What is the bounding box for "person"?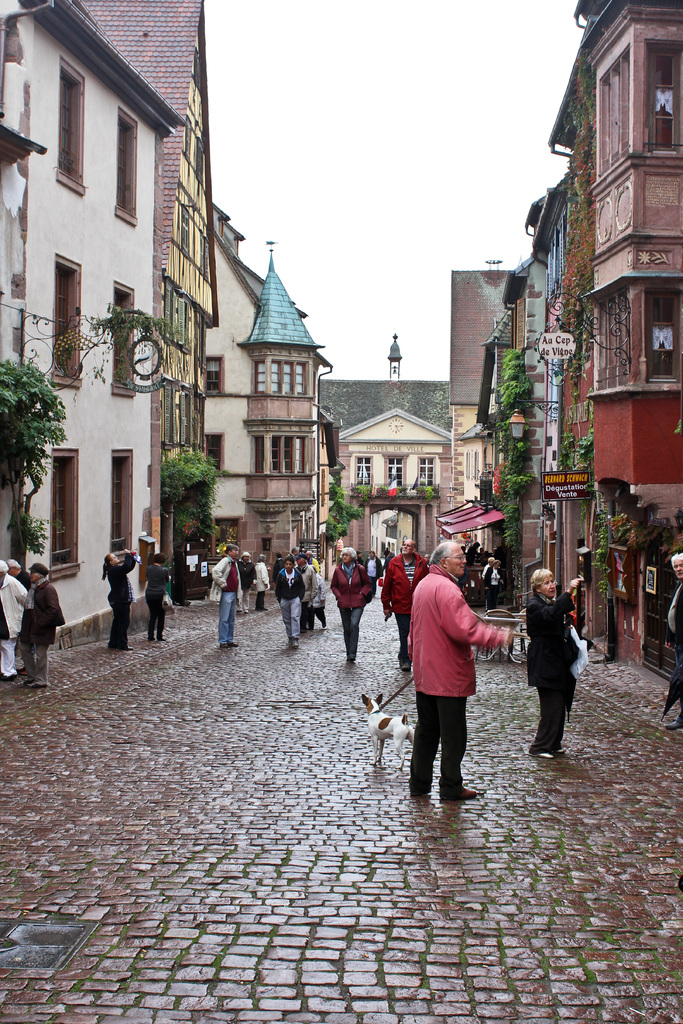
select_region(0, 558, 26, 682).
